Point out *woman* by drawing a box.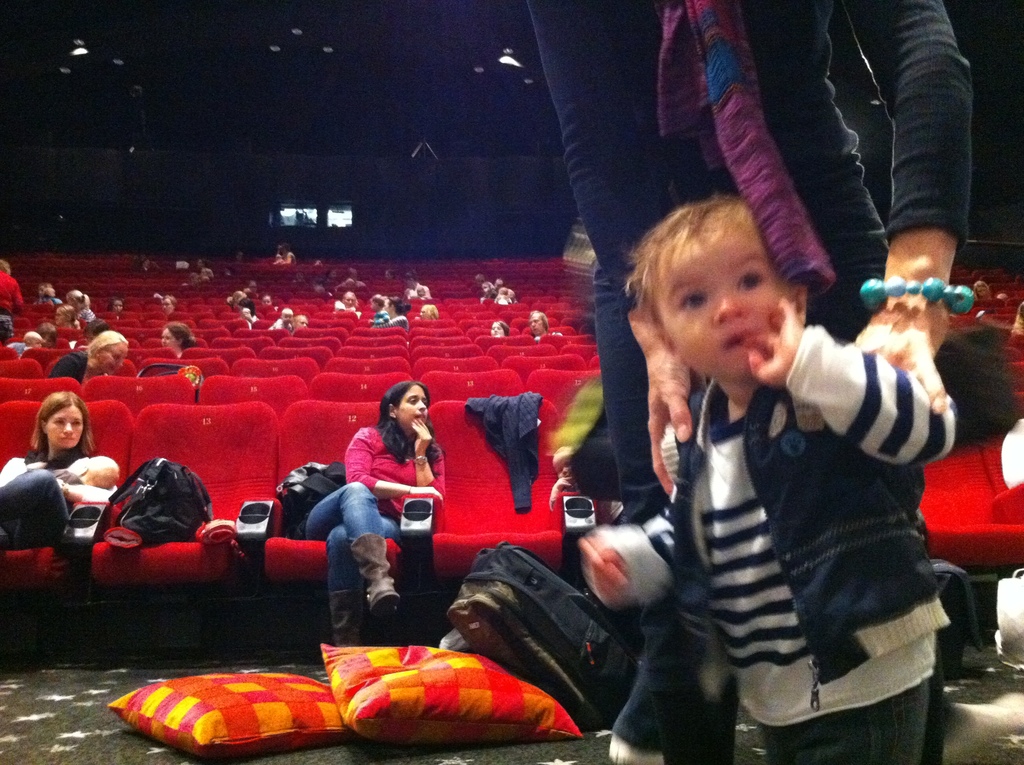
<bbox>68, 287, 93, 324</bbox>.
